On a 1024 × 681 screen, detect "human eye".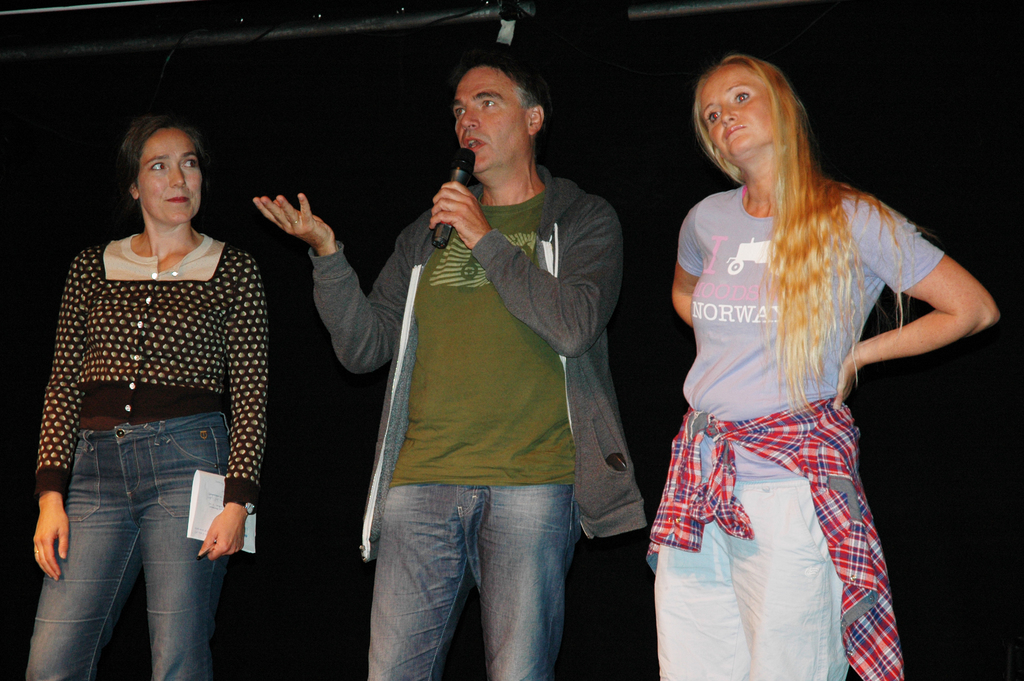
bbox=[149, 159, 168, 172].
